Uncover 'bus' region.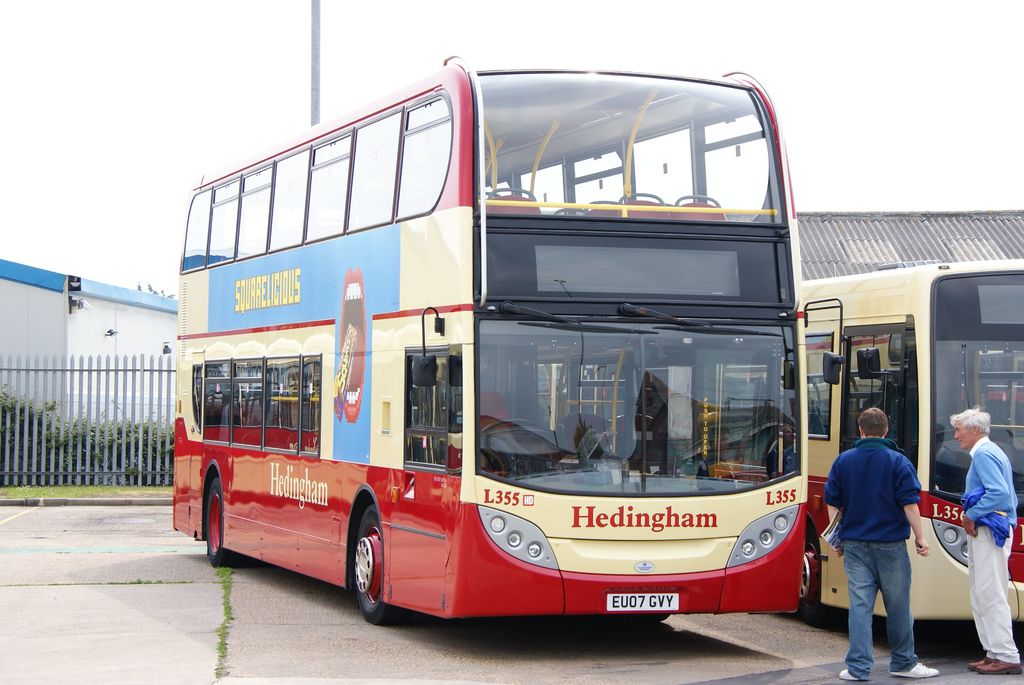
Uncovered: detection(166, 64, 844, 622).
